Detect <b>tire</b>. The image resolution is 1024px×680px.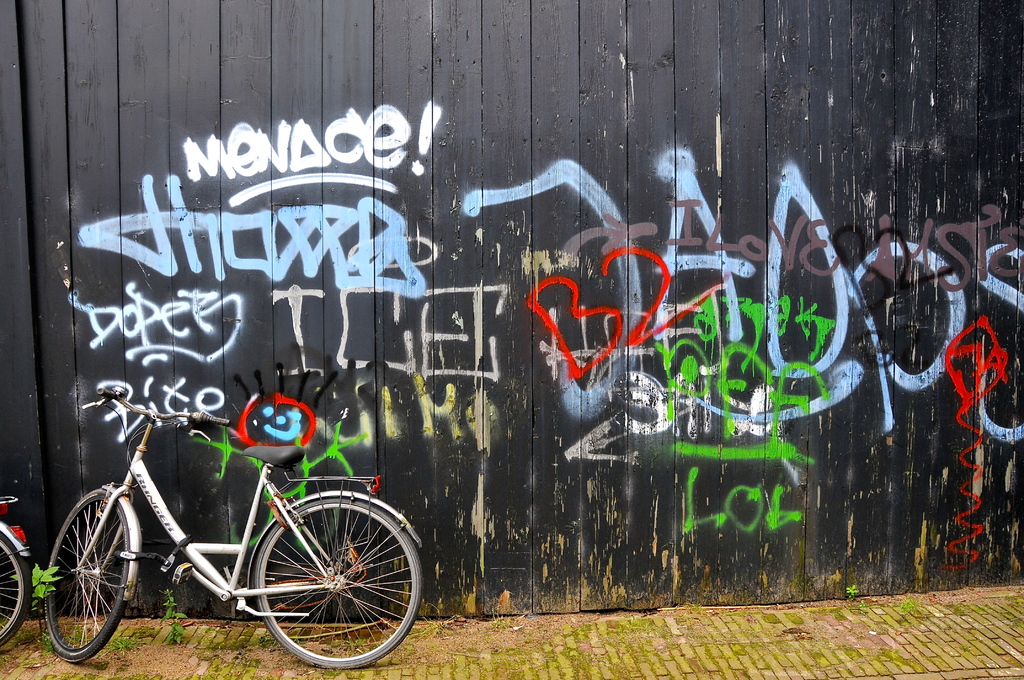
bbox=[0, 534, 31, 646].
